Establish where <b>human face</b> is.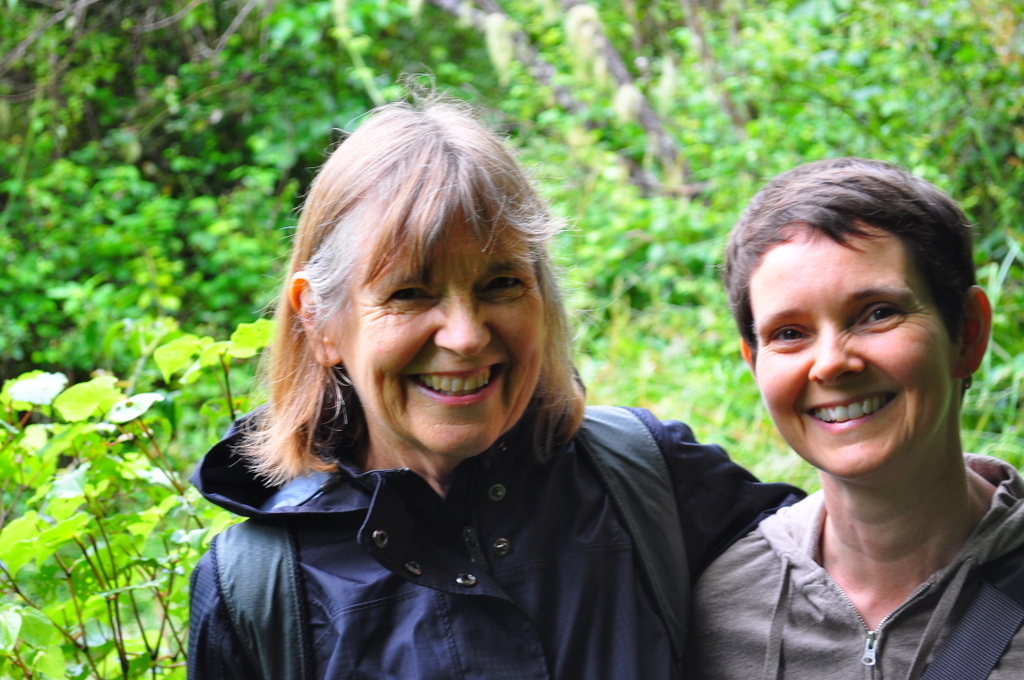
Established at left=753, top=231, right=956, bottom=474.
